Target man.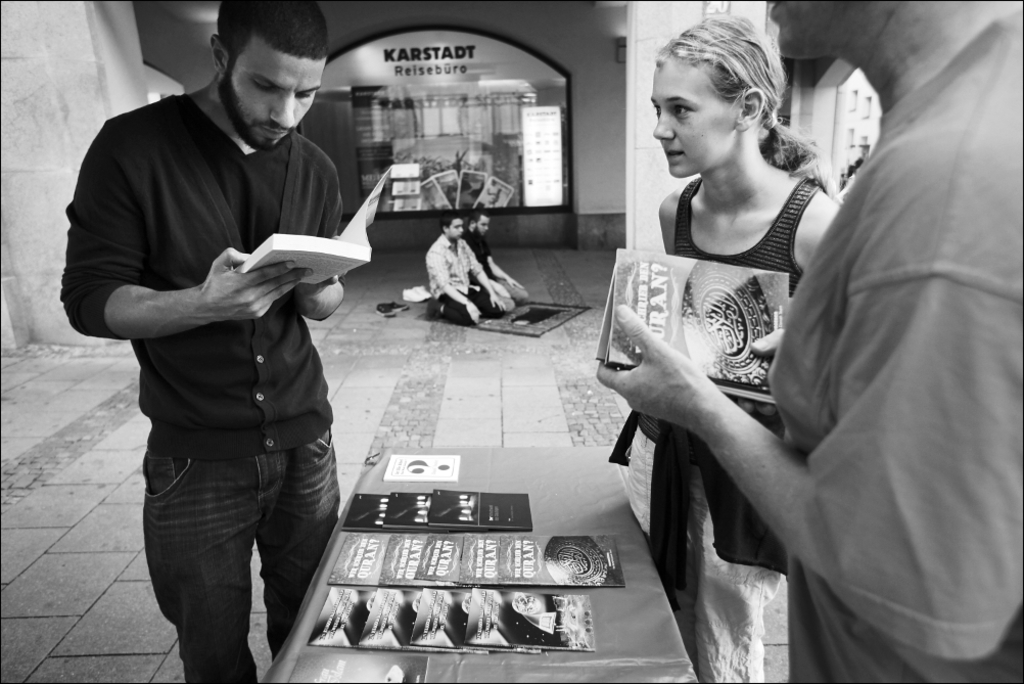
Target region: {"x1": 420, "y1": 209, "x2": 509, "y2": 330}.
